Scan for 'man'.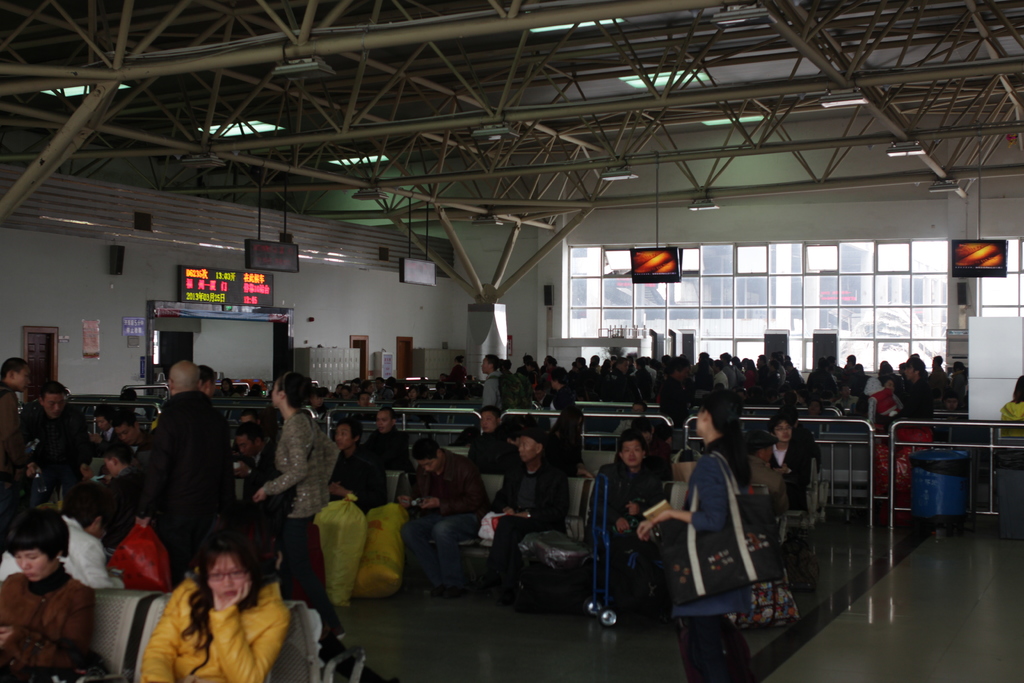
Scan result: Rect(456, 404, 514, 479).
